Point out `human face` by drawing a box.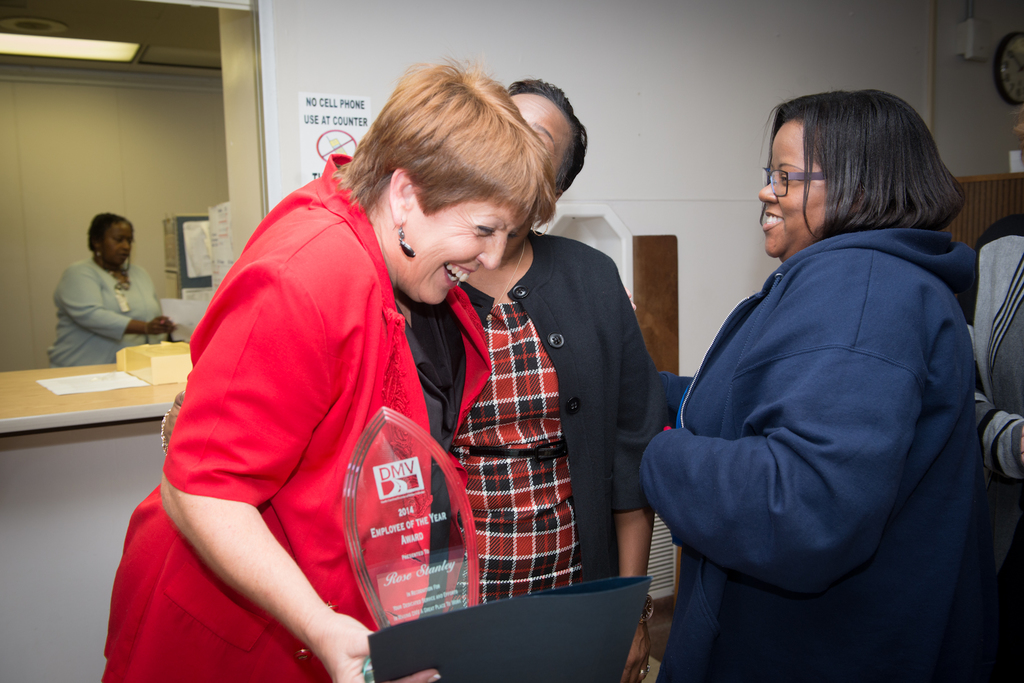
513:92:578:191.
